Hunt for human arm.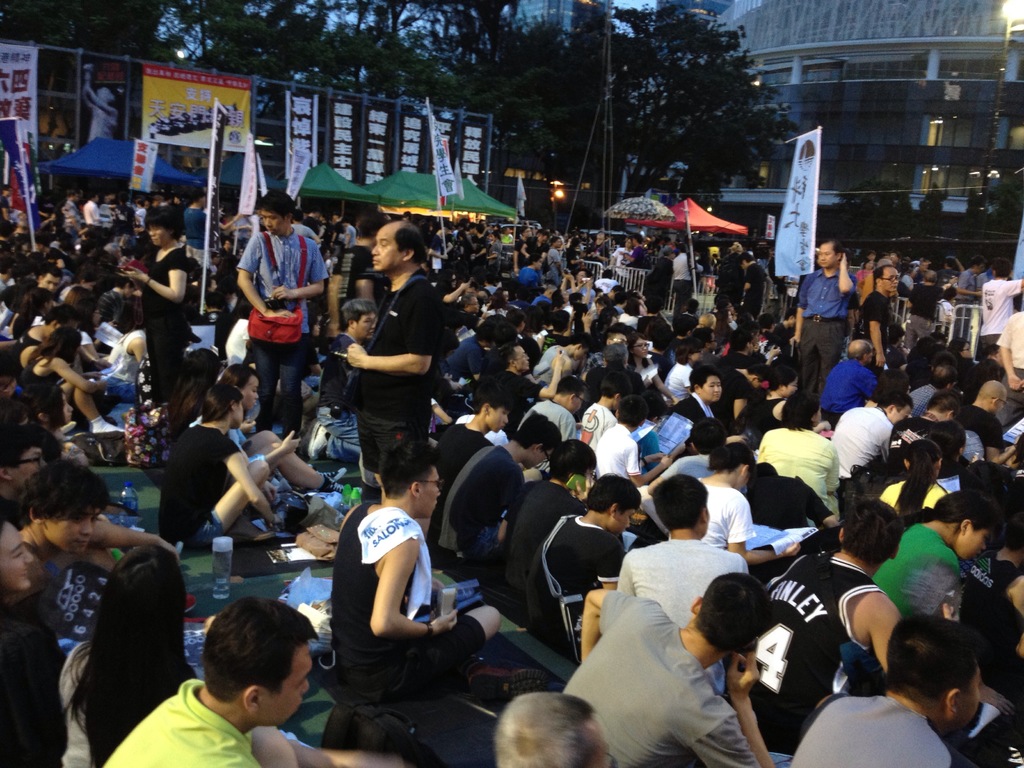
Hunted down at box(99, 523, 173, 556).
